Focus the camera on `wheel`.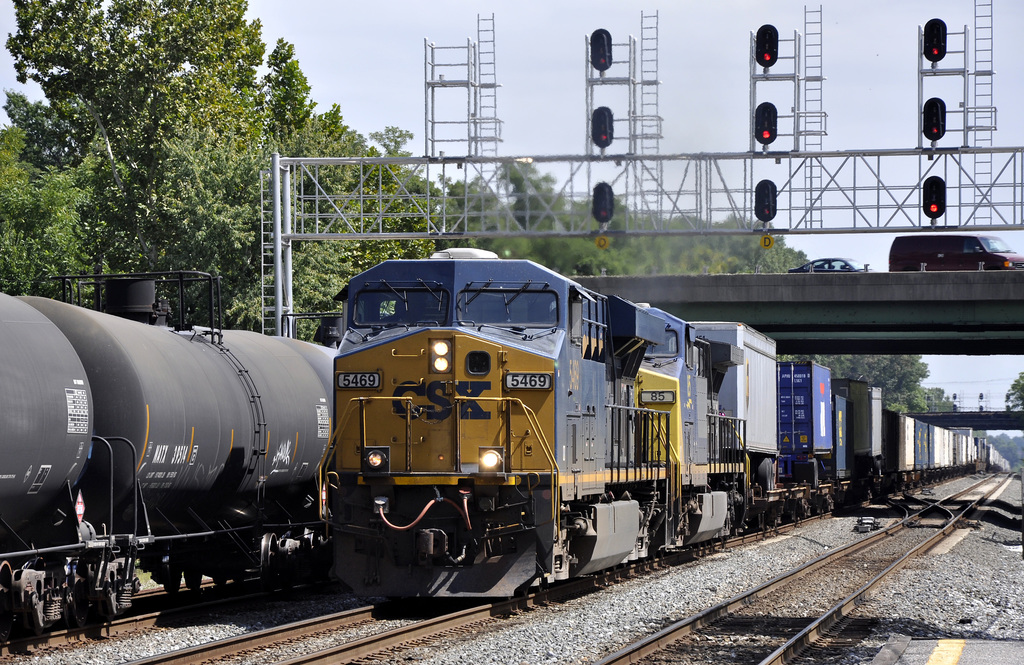
Focus region: select_region(161, 562, 180, 591).
